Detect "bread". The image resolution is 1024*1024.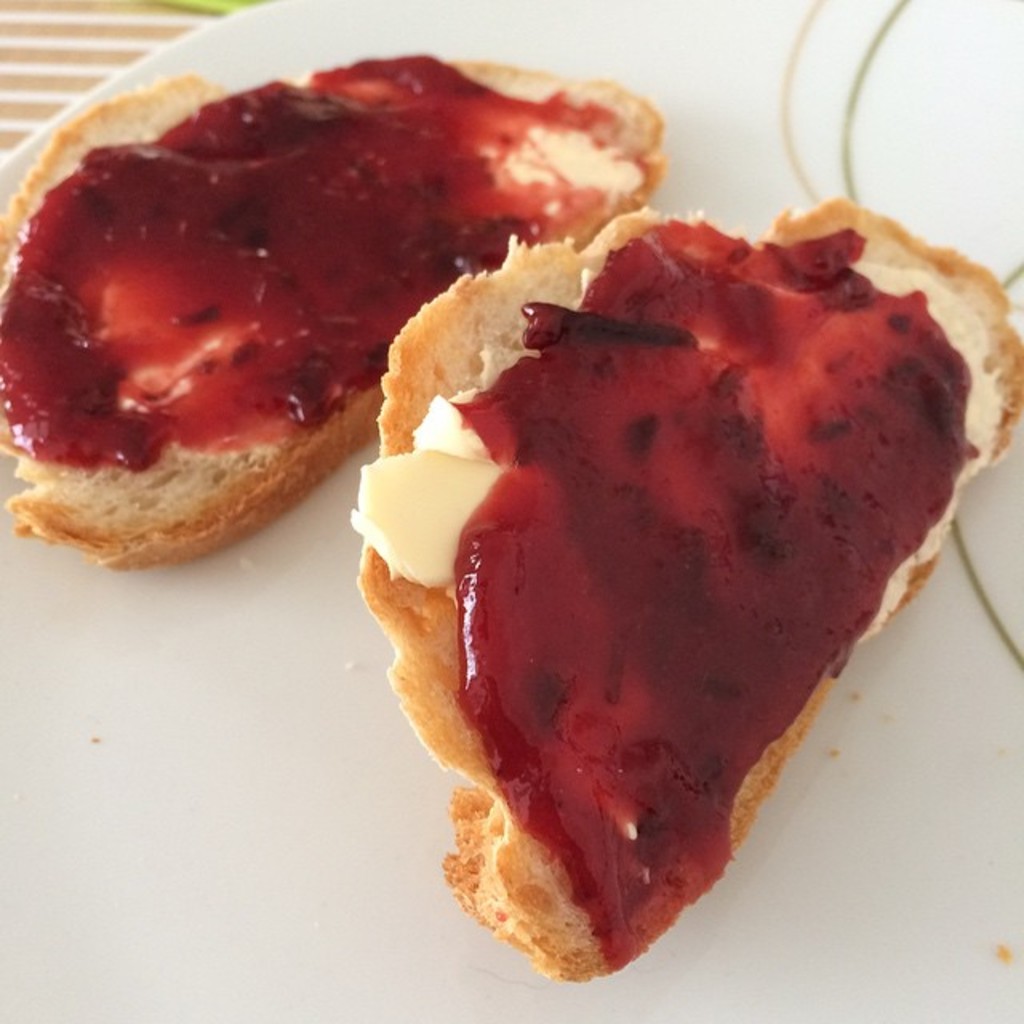
<bbox>349, 200, 1008, 986</bbox>.
